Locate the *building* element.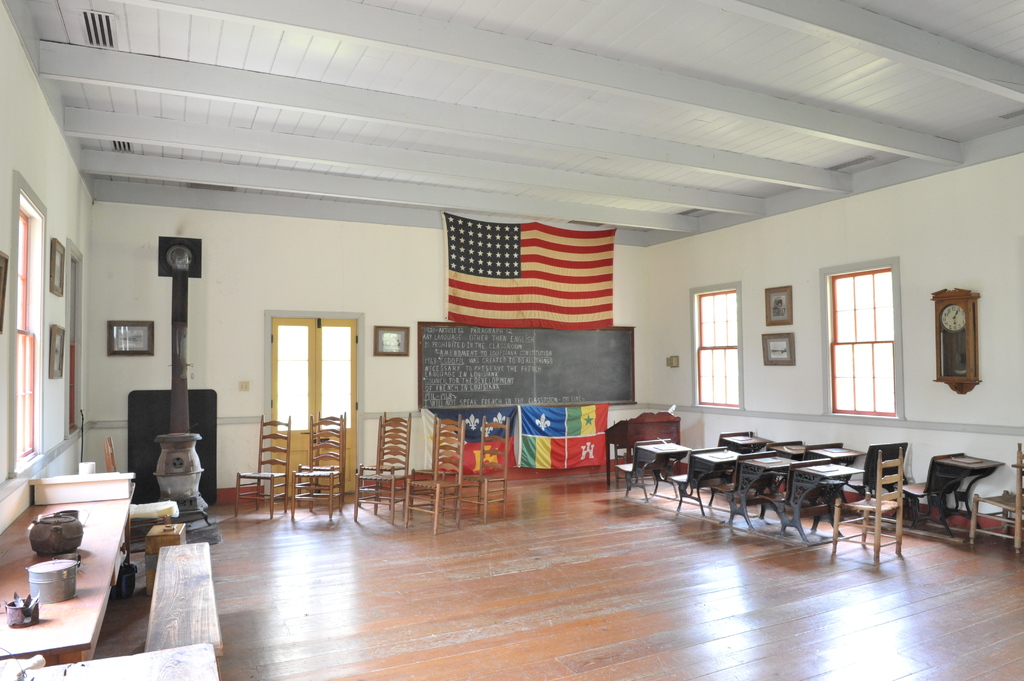
Element bbox: {"x1": 0, "y1": 0, "x2": 1023, "y2": 680}.
